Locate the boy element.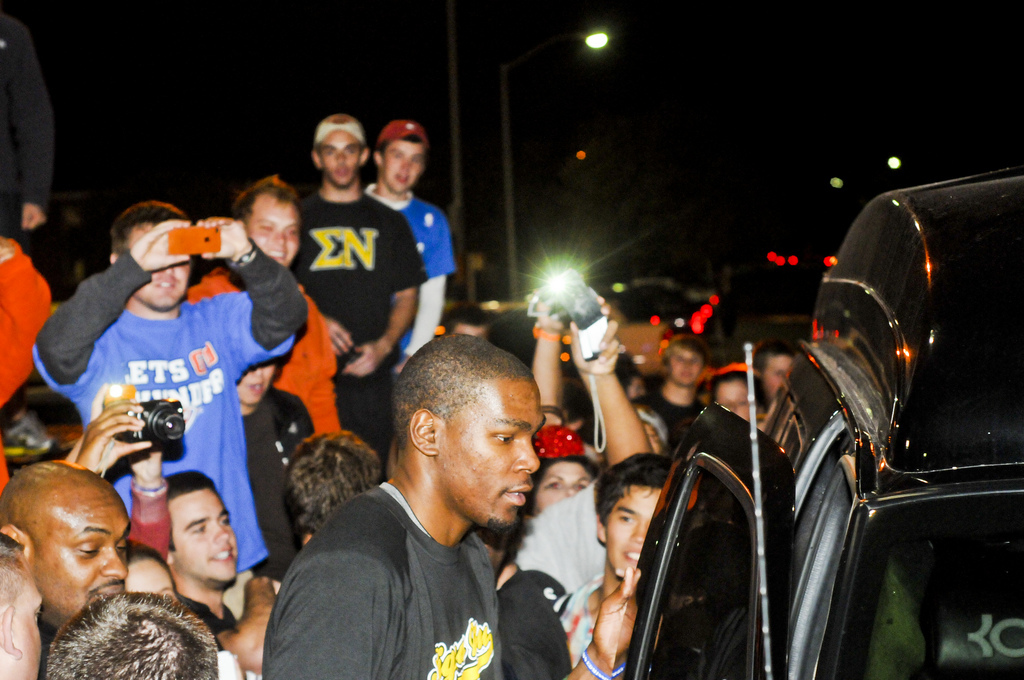
Element bbox: (282,108,426,482).
